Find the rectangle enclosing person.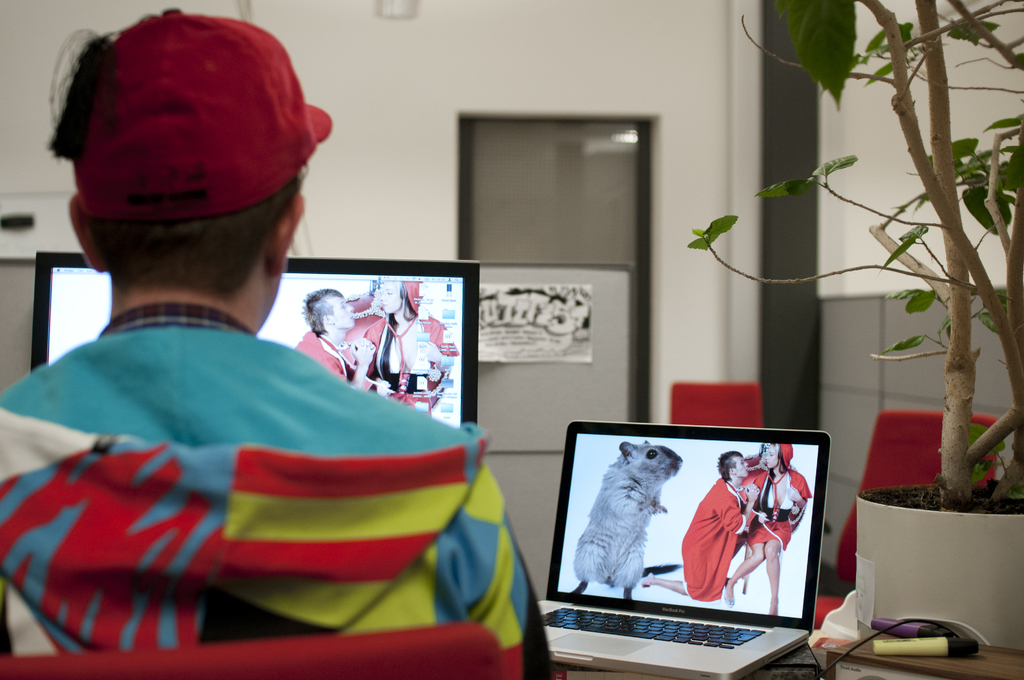
crop(726, 440, 810, 613).
